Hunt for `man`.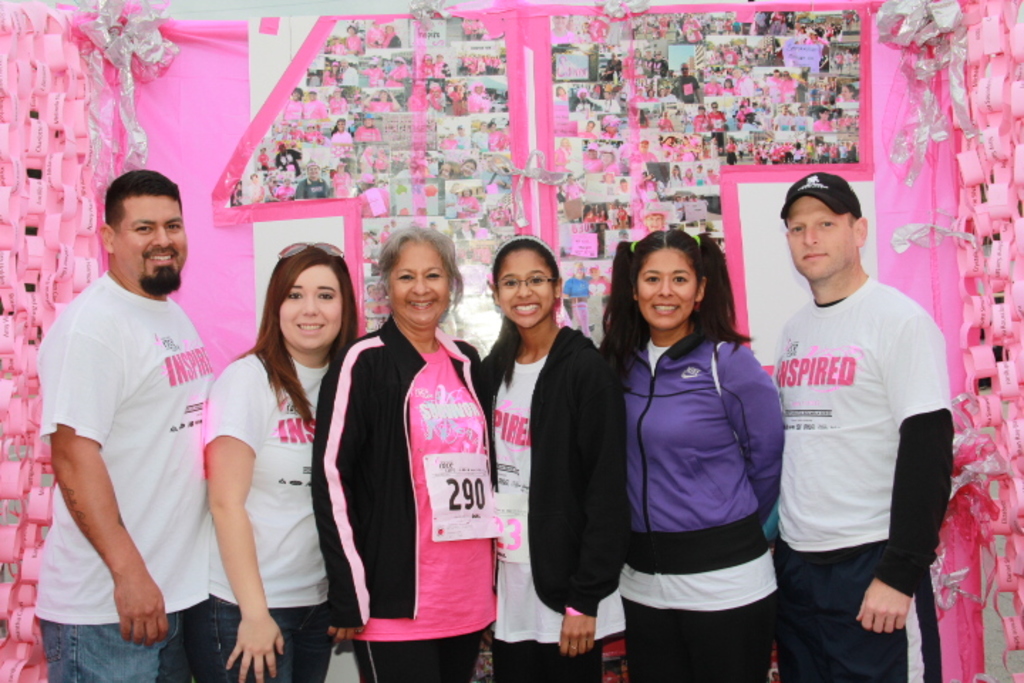
Hunted down at 33:169:216:682.
